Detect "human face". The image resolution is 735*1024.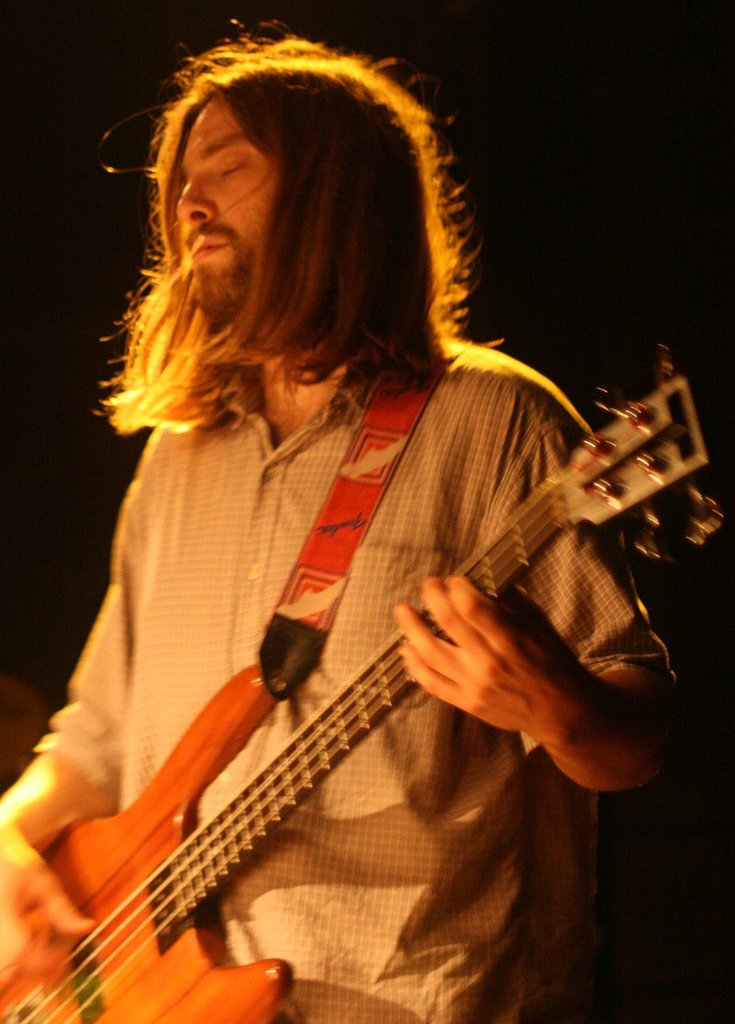
l=173, t=100, r=274, b=323.
